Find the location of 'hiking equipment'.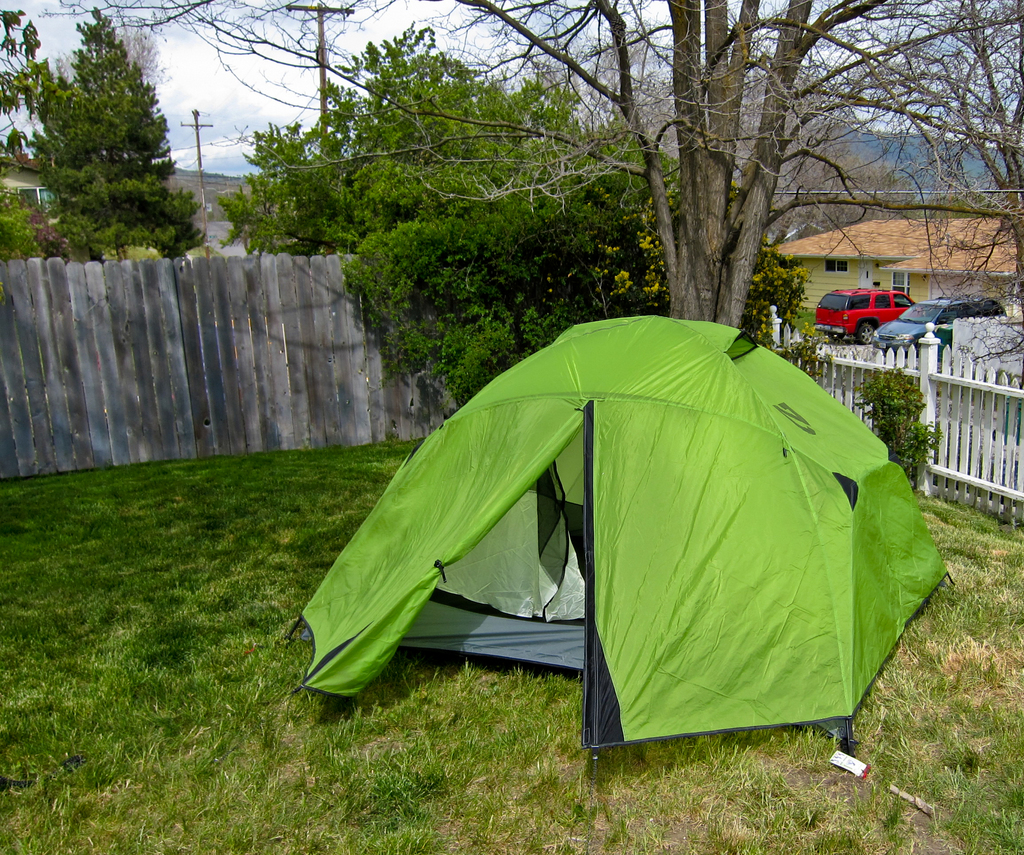
Location: bbox=(297, 315, 951, 771).
